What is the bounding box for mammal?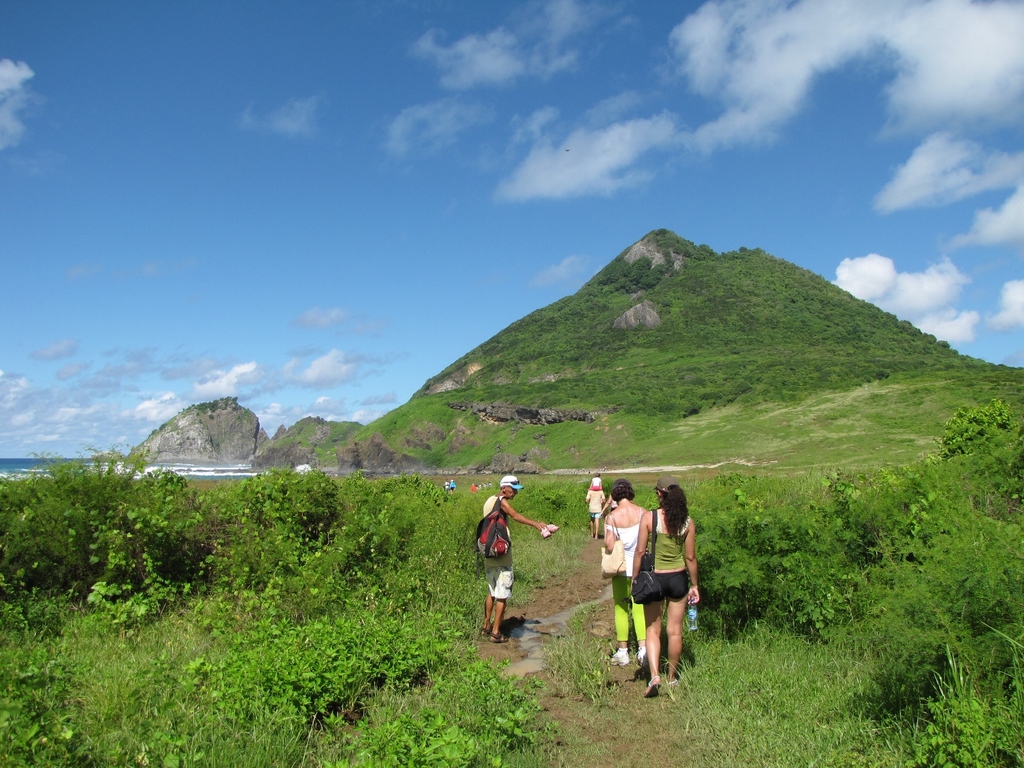
bbox(483, 474, 559, 641).
